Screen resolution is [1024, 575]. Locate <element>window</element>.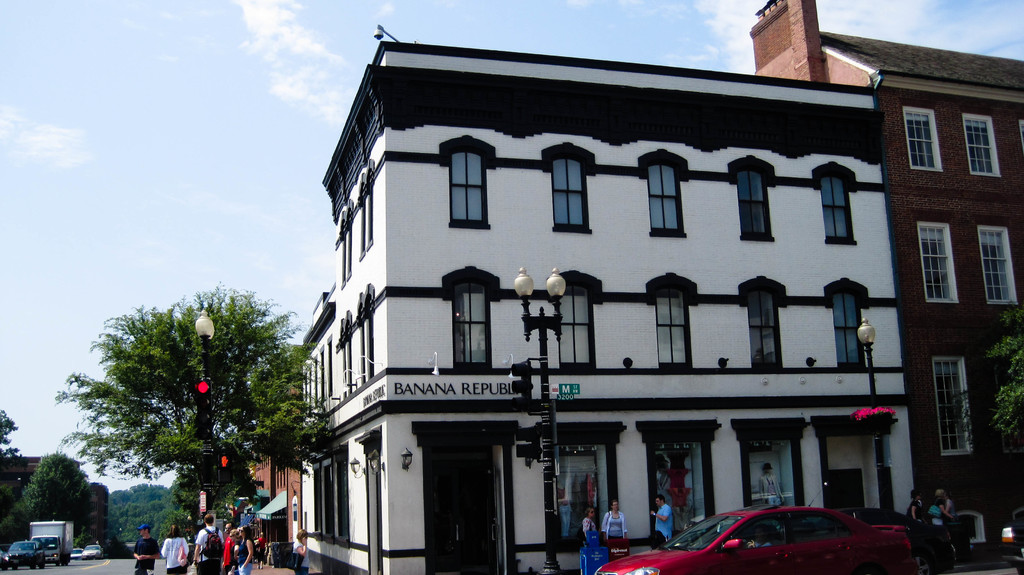
select_region(321, 457, 334, 535).
